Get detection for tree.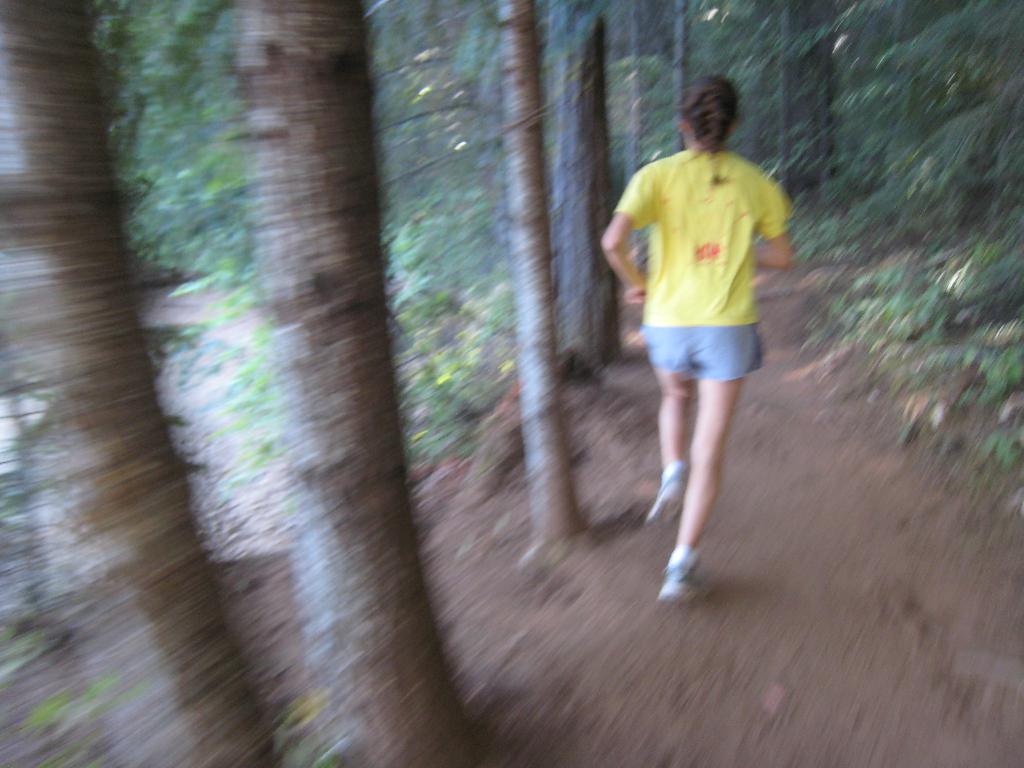
Detection: 236:1:470:765.
